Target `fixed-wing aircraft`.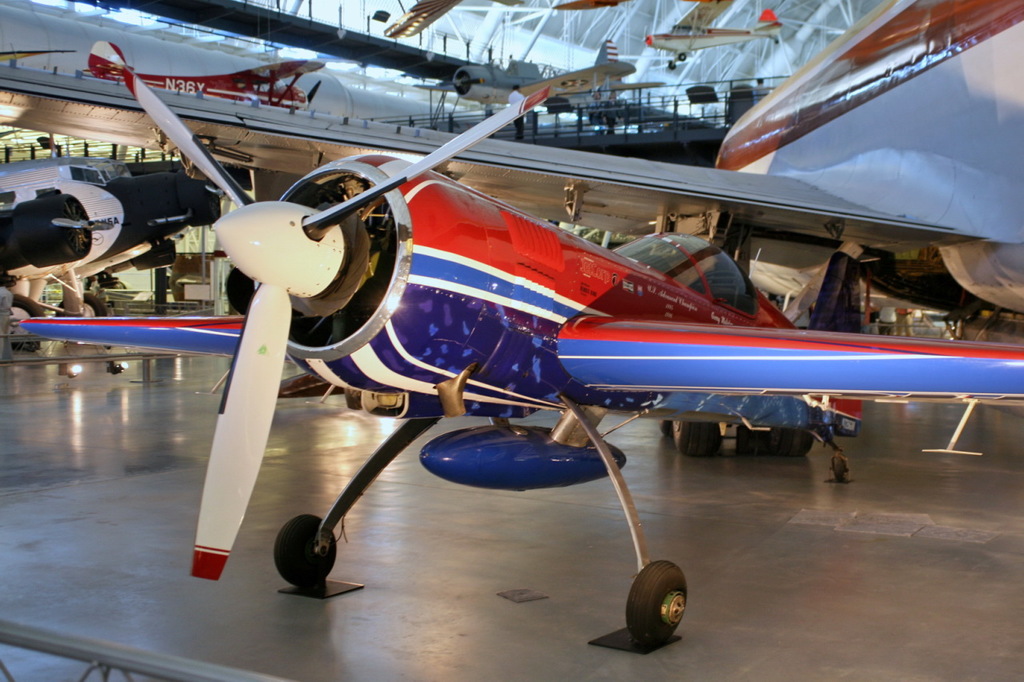
Target region: 374/0/634/42.
